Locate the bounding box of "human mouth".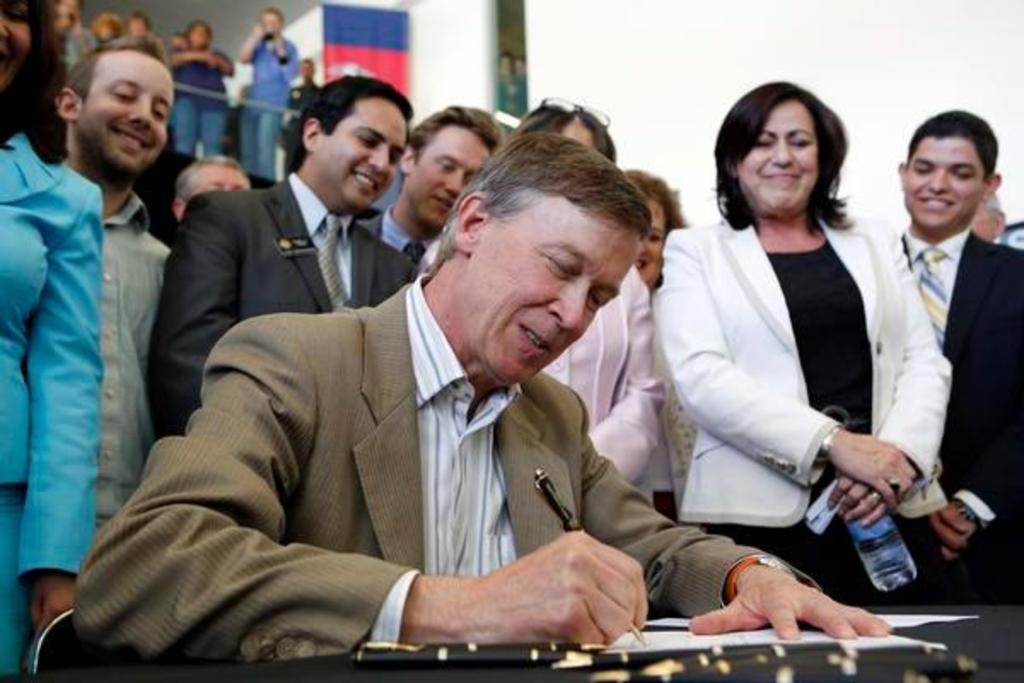
Bounding box: [left=635, top=258, right=649, bottom=270].
